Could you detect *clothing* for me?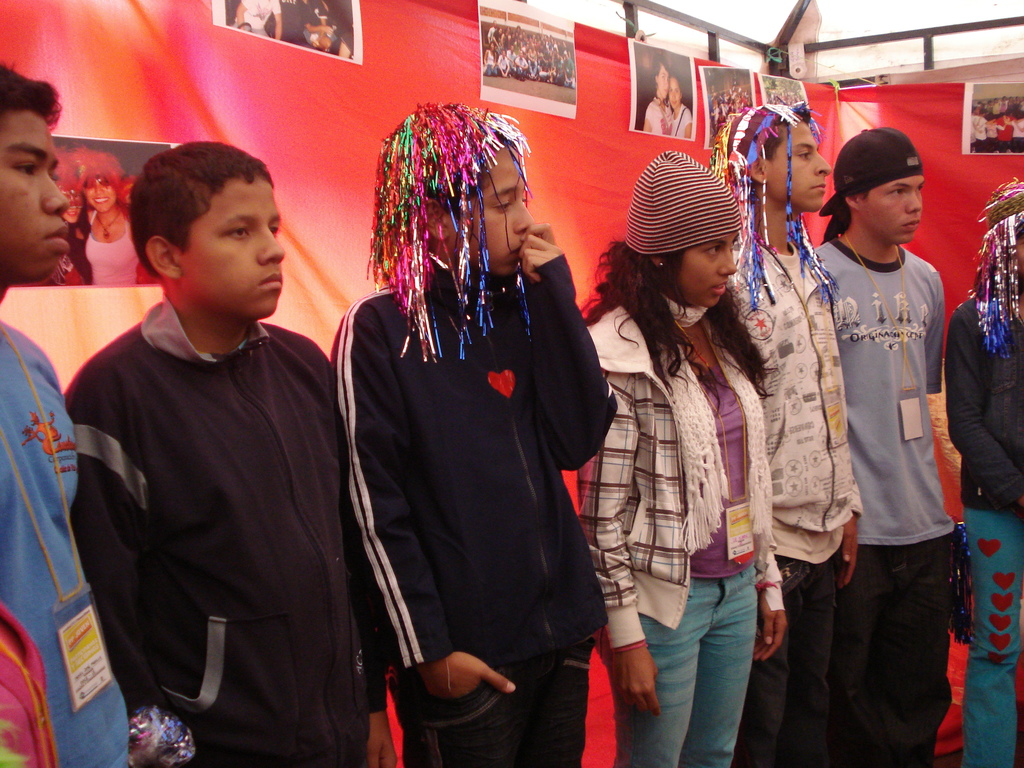
Detection result: select_region(806, 233, 945, 767).
